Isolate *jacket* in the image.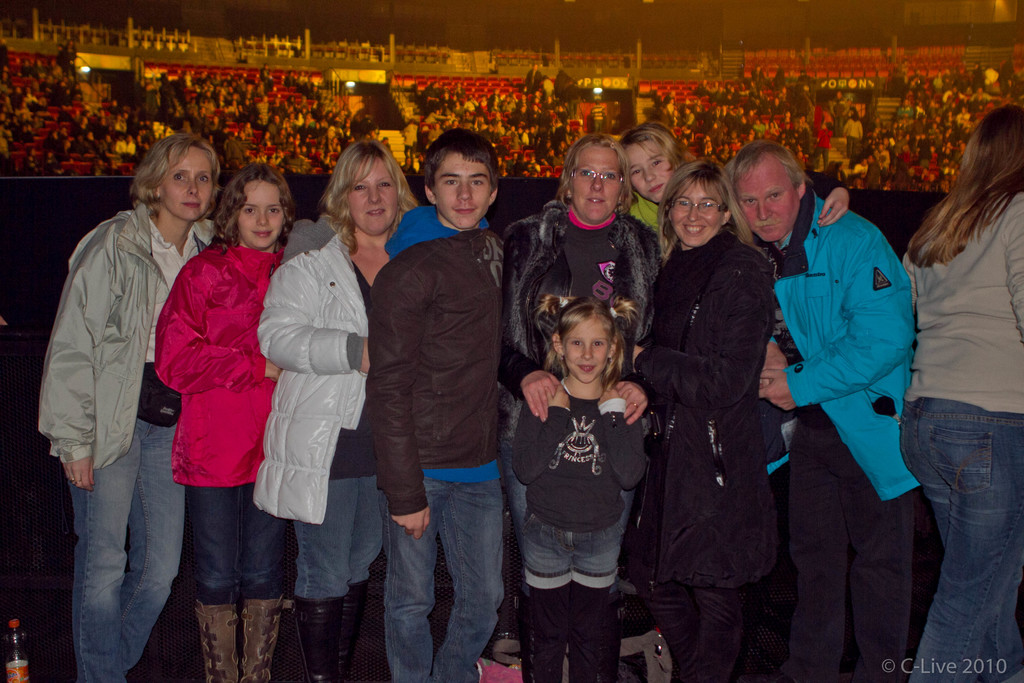
Isolated region: [35,199,214,475].
